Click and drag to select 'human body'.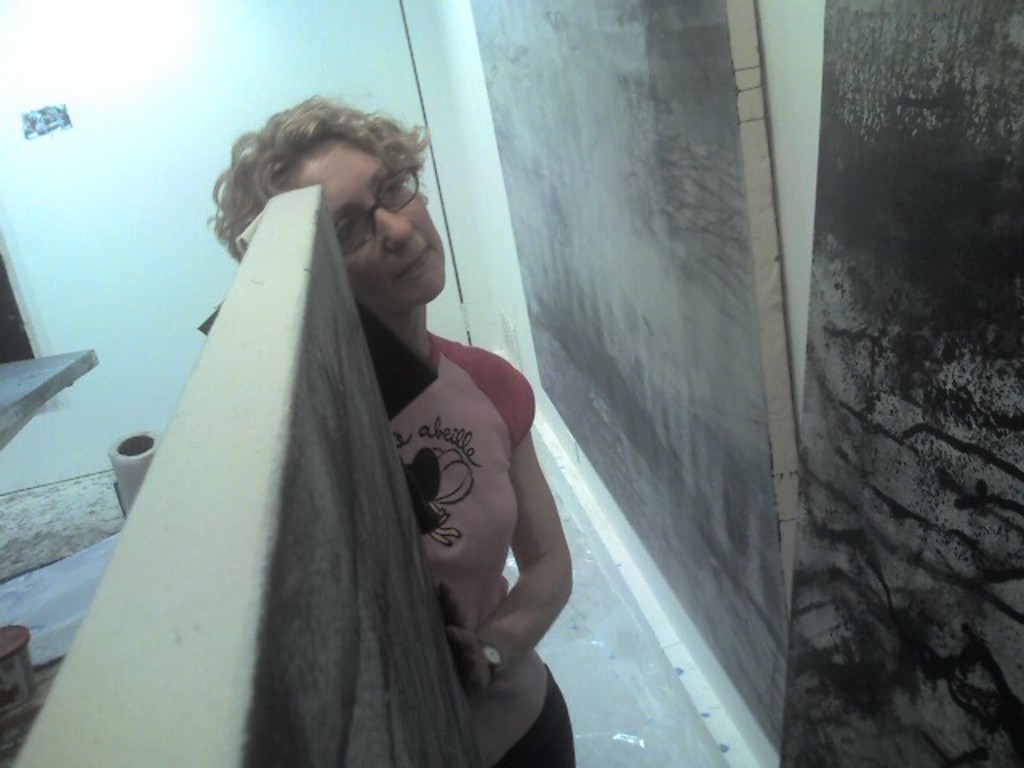
Selection: {"left": 162, "top": 118, "right": 547, "bottom": 760}.
